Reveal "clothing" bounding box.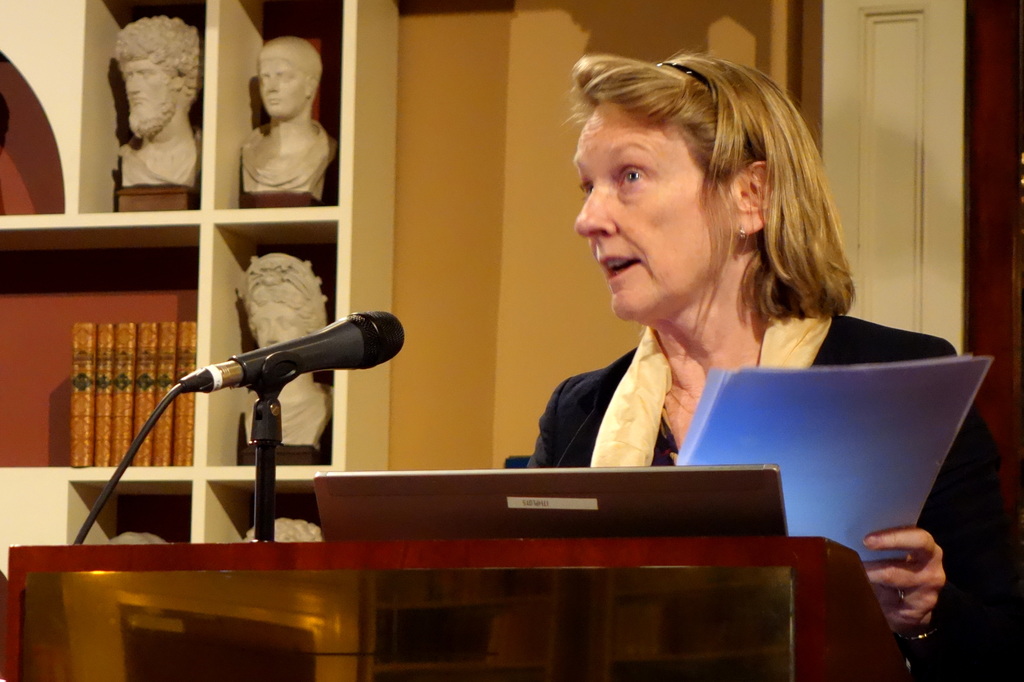
Revealed: rect(525, 310, 1023, 681).
